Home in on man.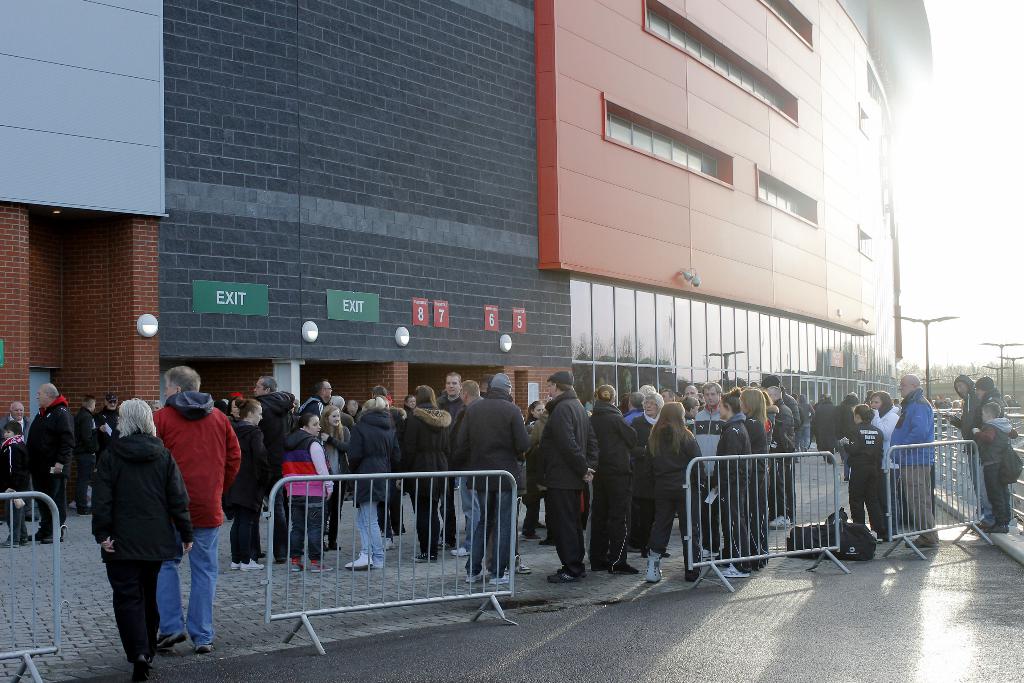
Homed in at (left=890, top=373, right=942, bottom=552).
